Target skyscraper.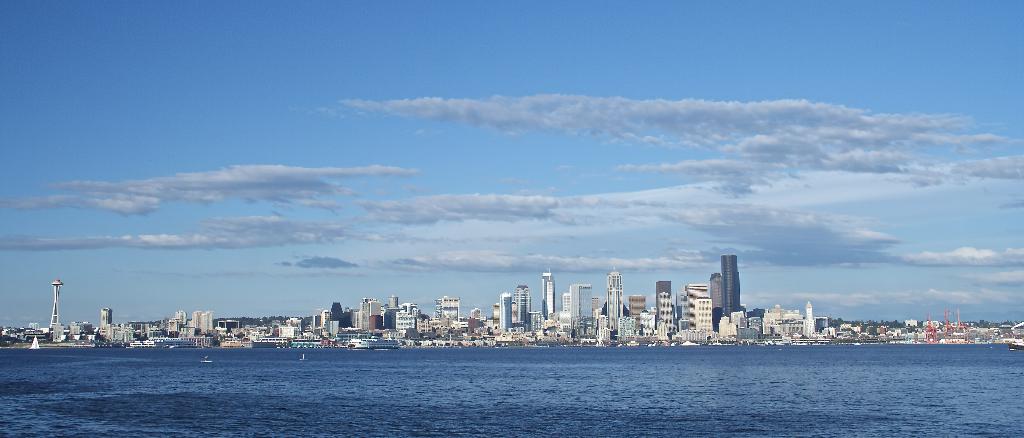
Target region: <bbox>543, 273, 561, 317</bbox>.
